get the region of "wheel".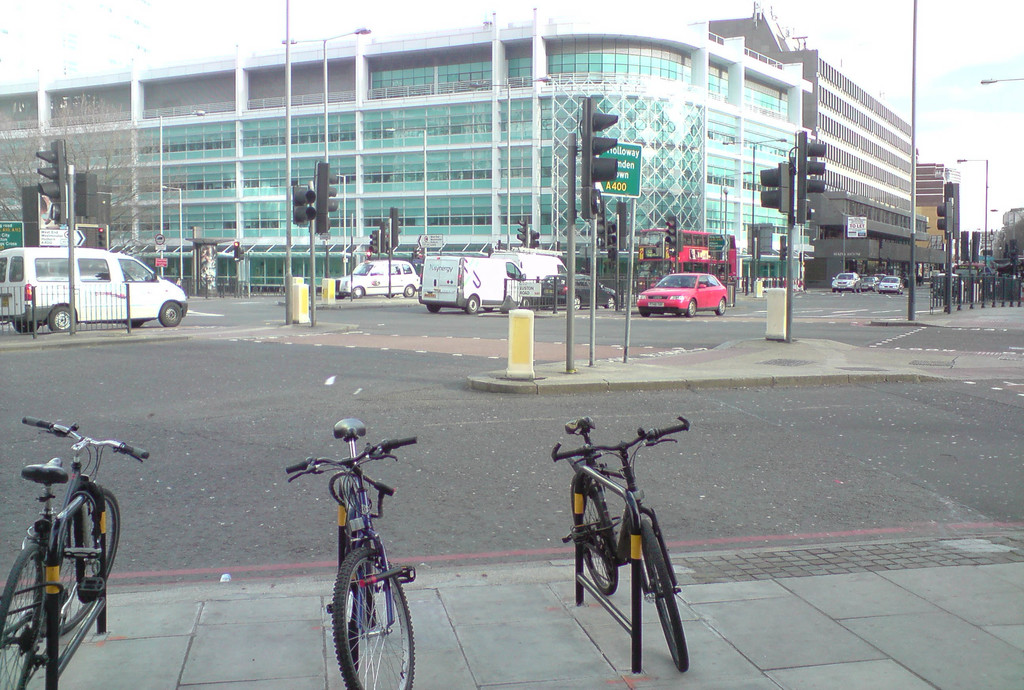
detection(637, 308, 650, 318).
